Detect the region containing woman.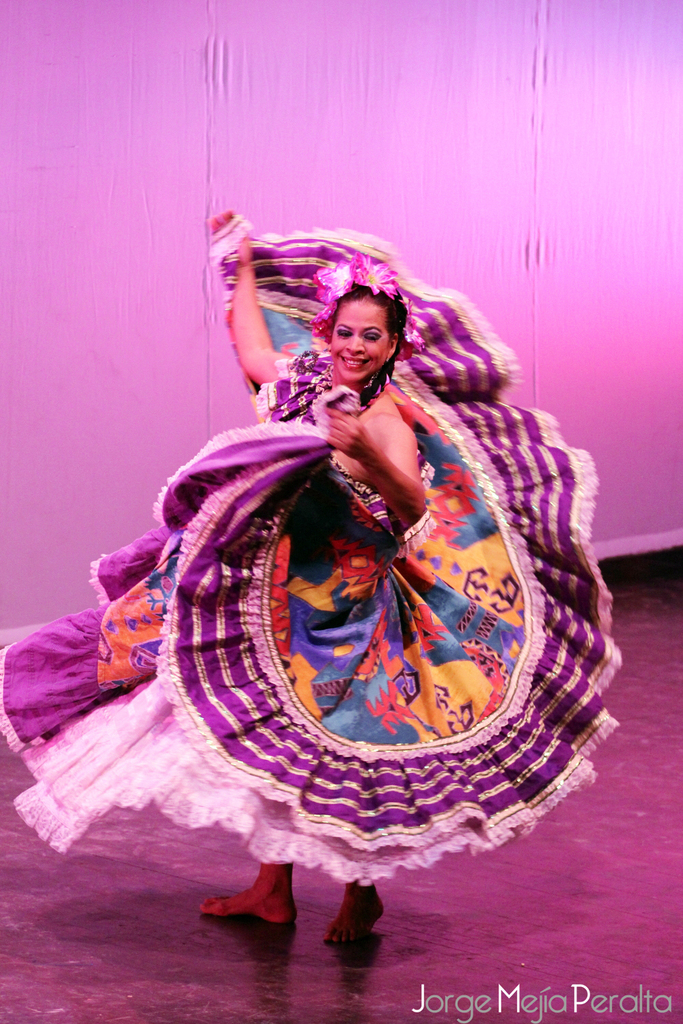
x1=66, y1=177, x2=613, y2=876.
